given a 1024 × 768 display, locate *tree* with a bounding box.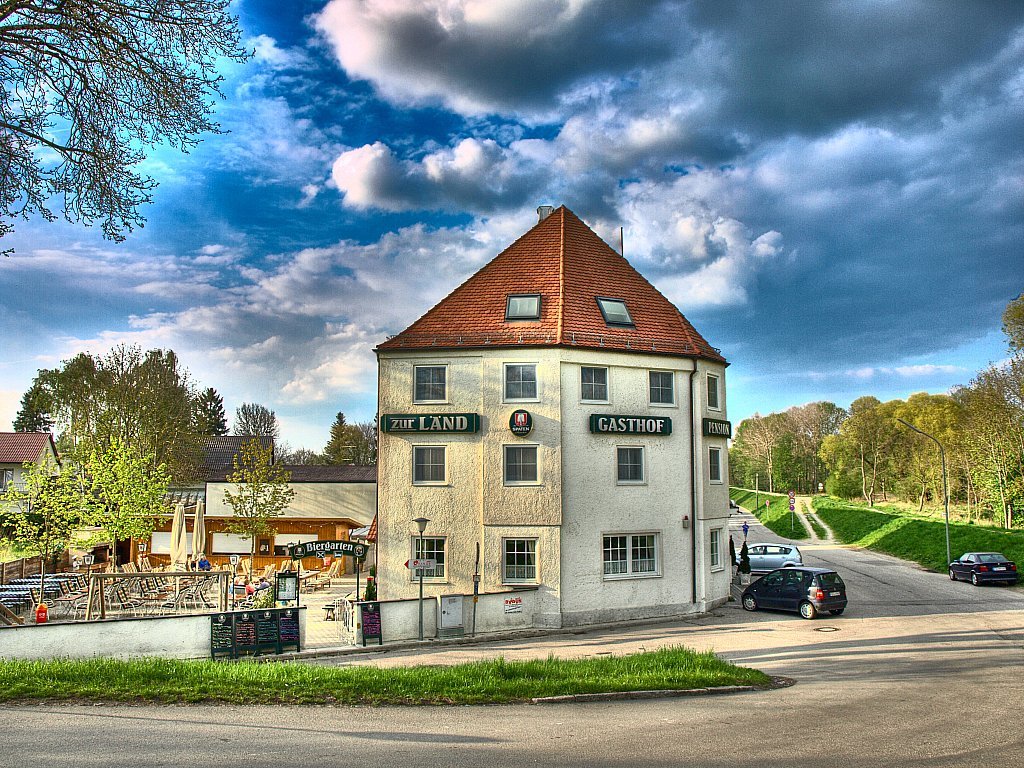
Located: bbox(881, 384, 956, 508).
